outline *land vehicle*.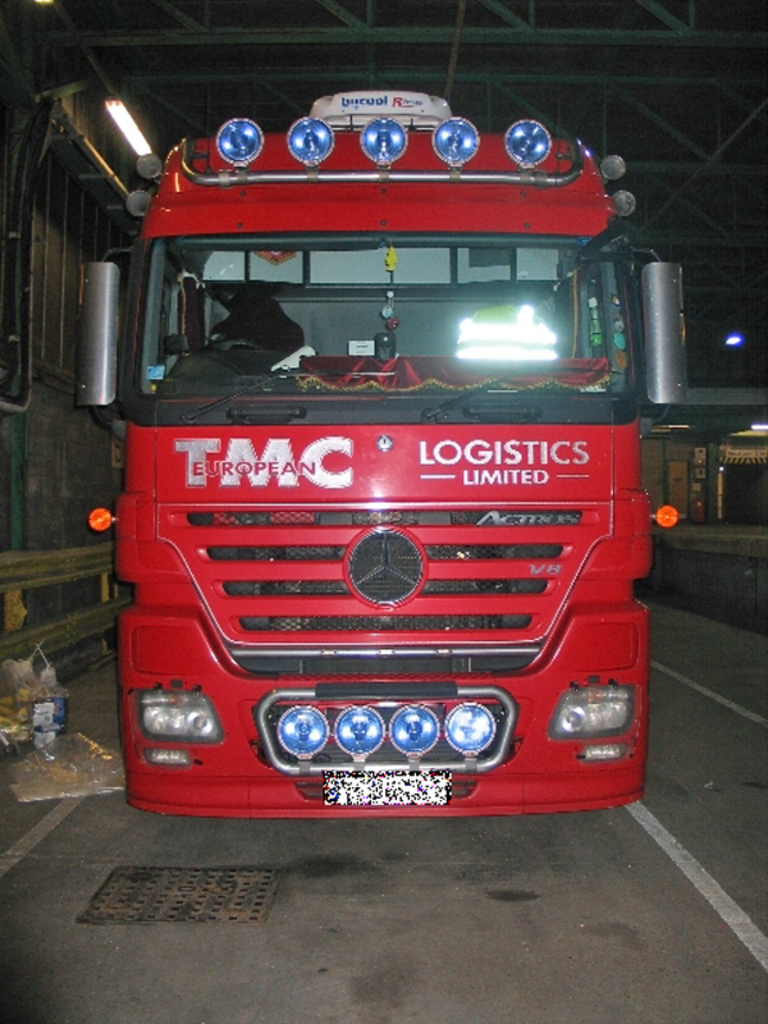
Outline: crop(82, 84, 687, 827).
